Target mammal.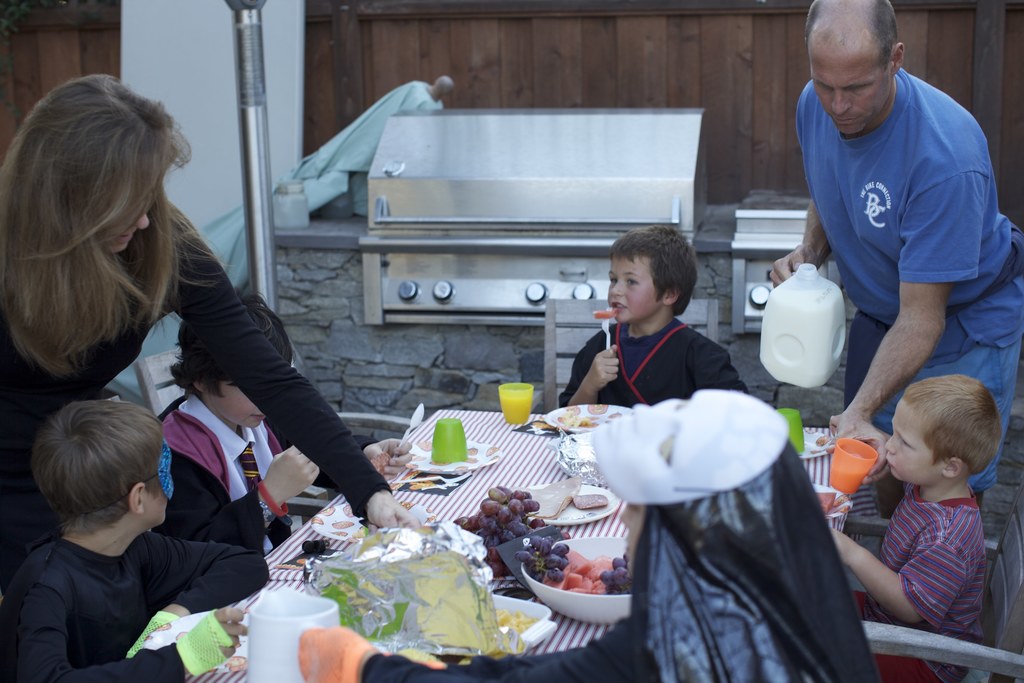
Target region: (845,366,1017,648).
